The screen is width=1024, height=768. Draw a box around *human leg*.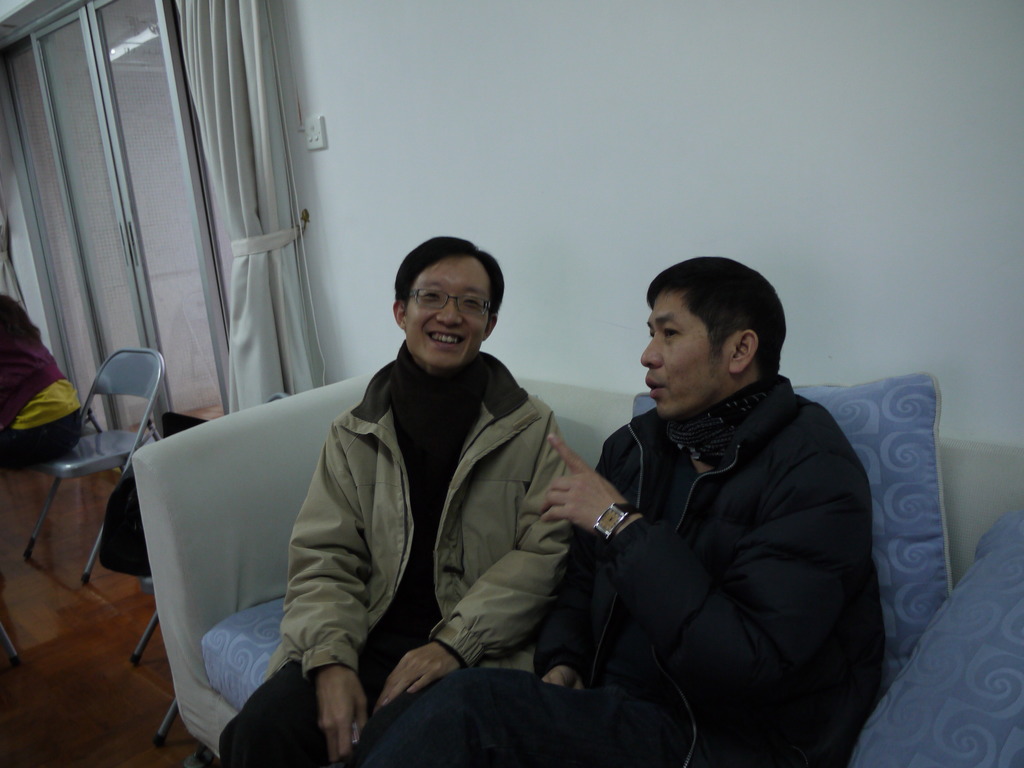
364 636 604 748.
